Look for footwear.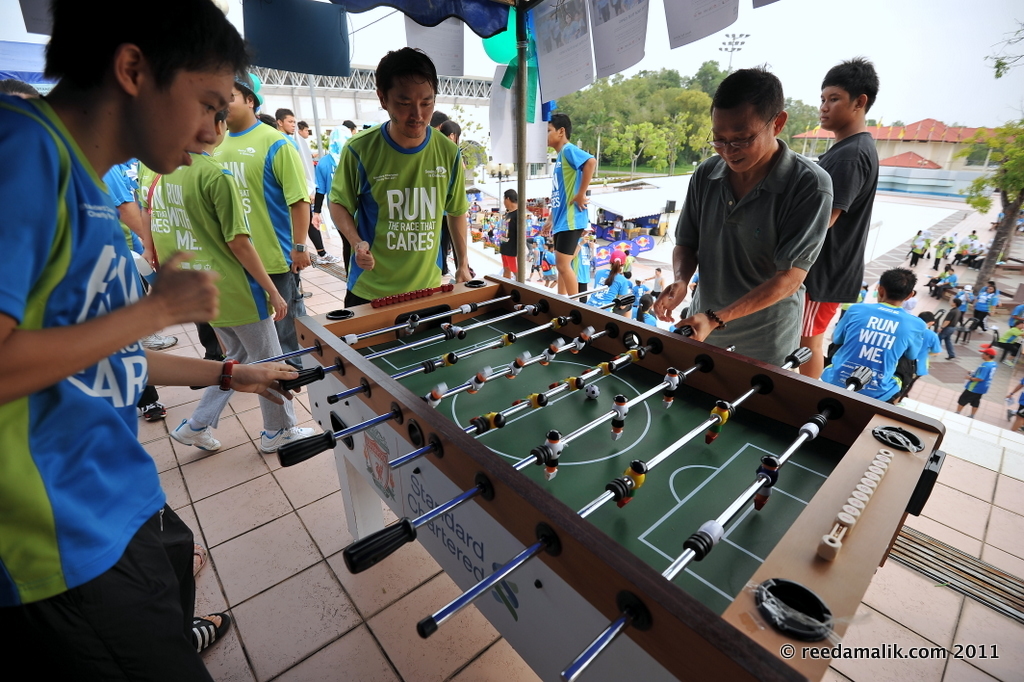
Found: [x1=946, y1=357, x2=951, y2=361].
